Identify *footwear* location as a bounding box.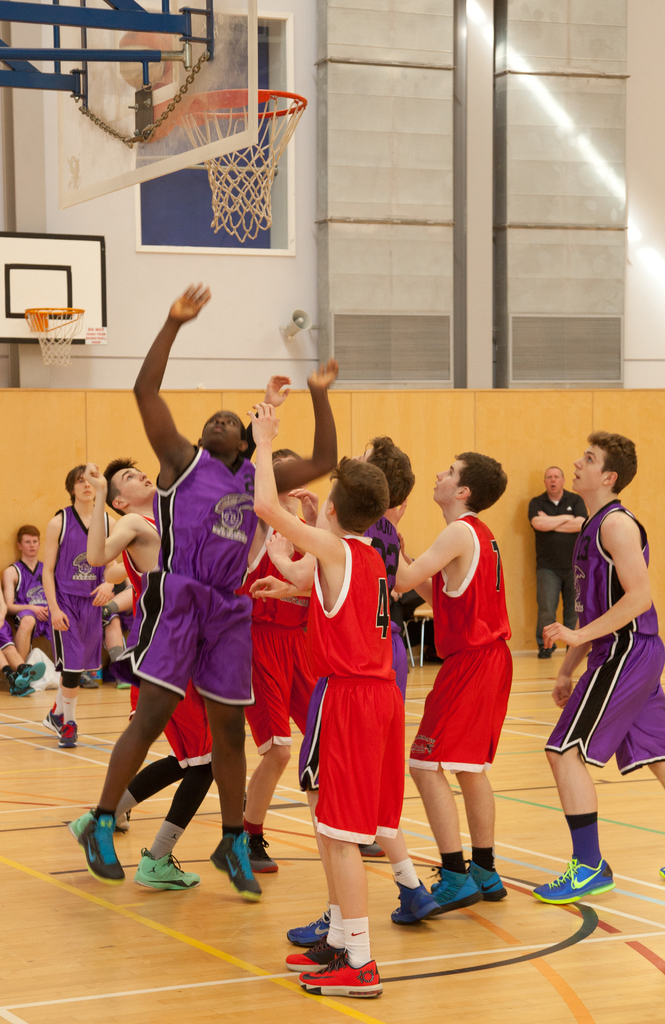
x1=209 y1=830 x2=261 y2=900.
